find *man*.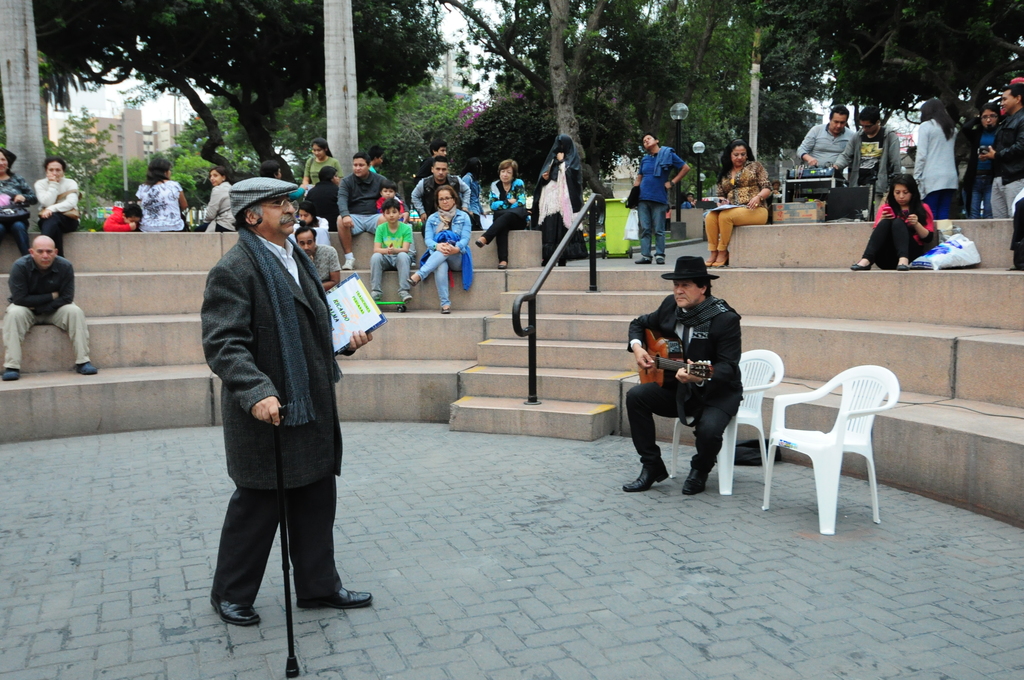
340/158/390/271.
